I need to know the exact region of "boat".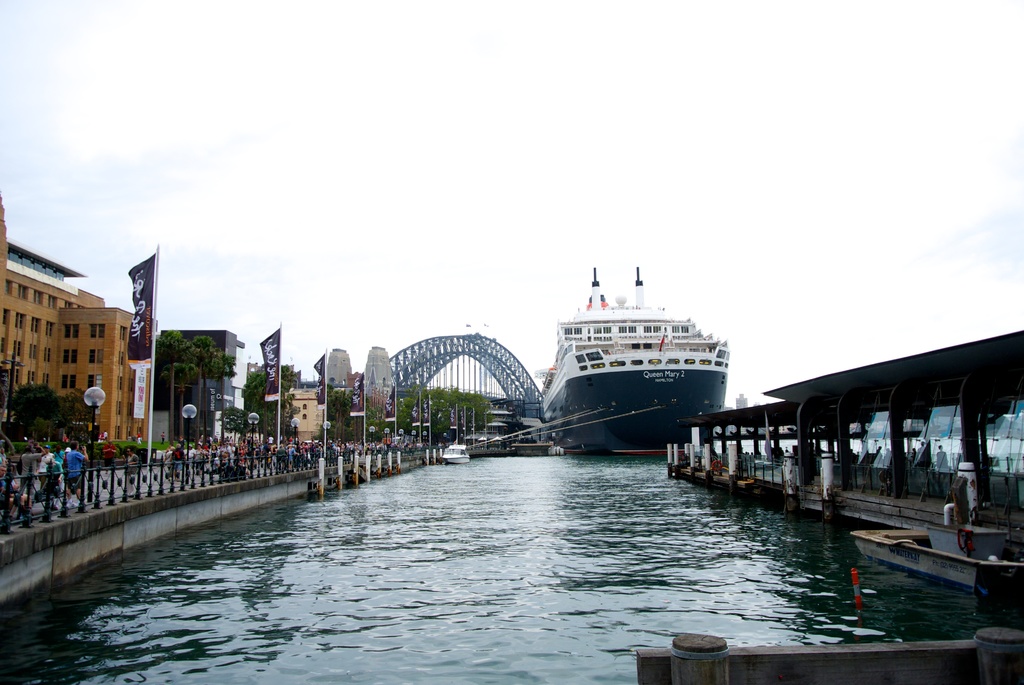
Region: <box>521,259,758,453</box>.
